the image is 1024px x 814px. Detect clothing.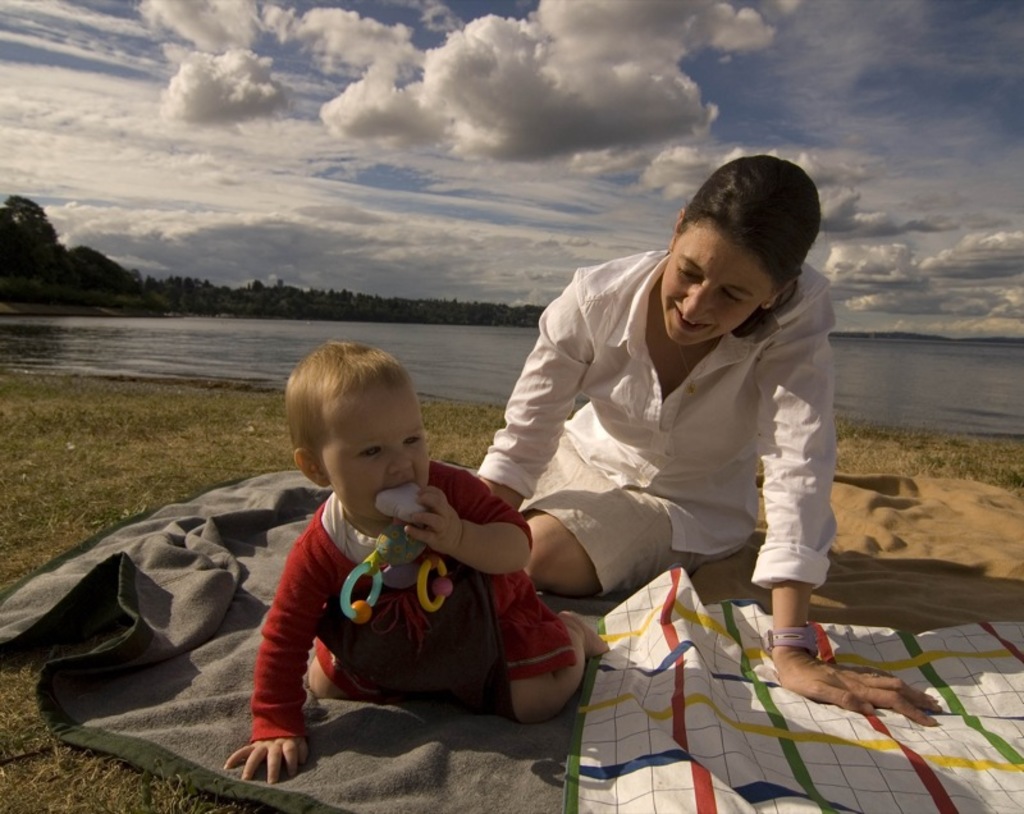
Detection: <box>252,451,572,745</box>.
